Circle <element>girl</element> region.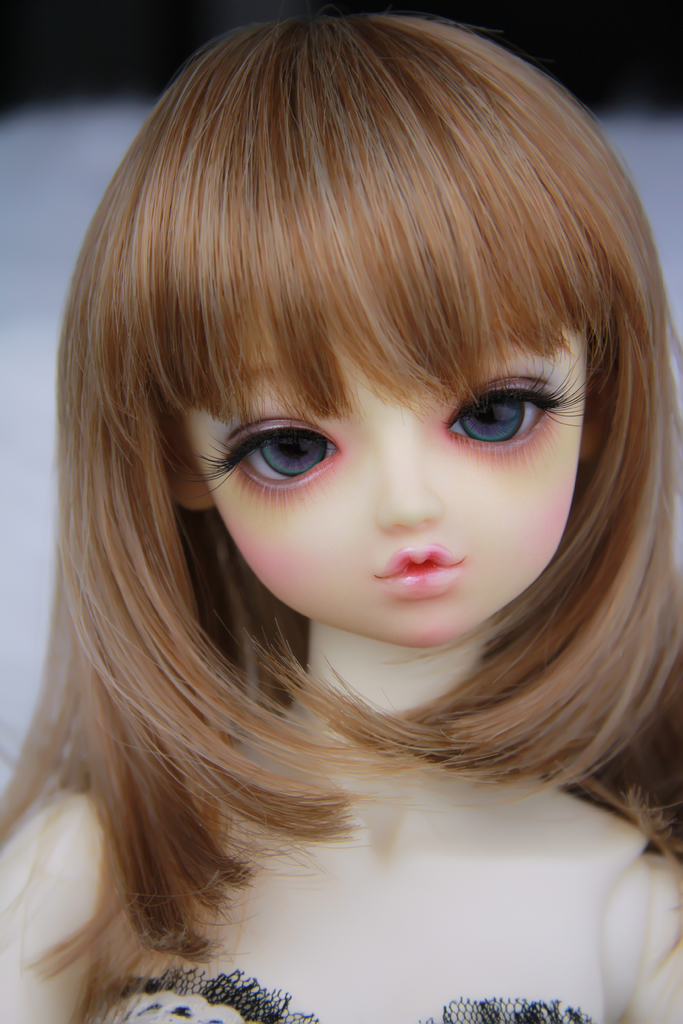
Region: 0/15/682/1022.
